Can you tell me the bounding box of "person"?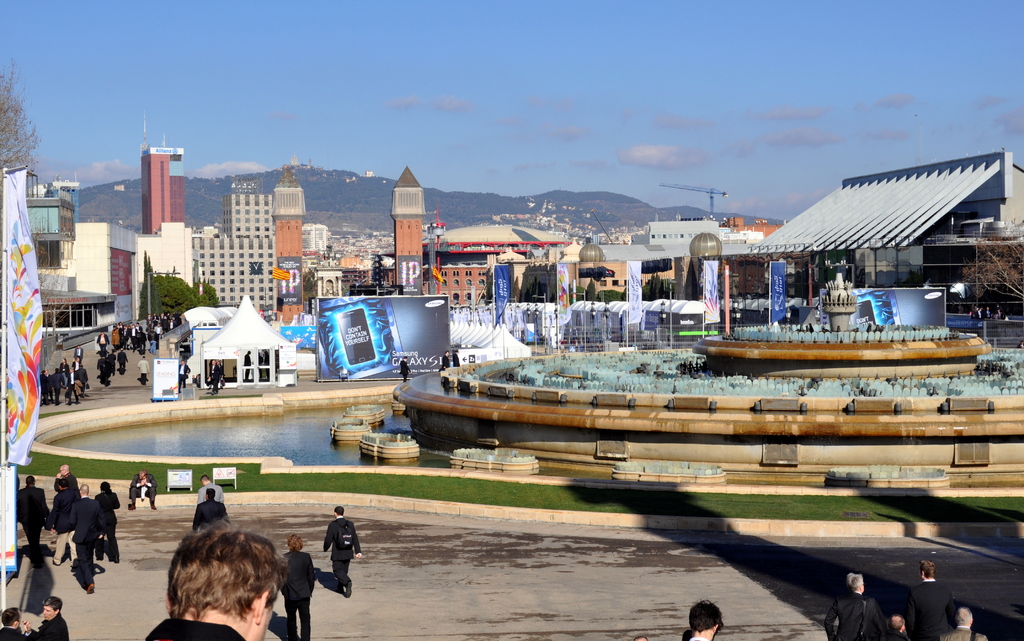
x1=145, y1=514, x2=288, y2=640.
